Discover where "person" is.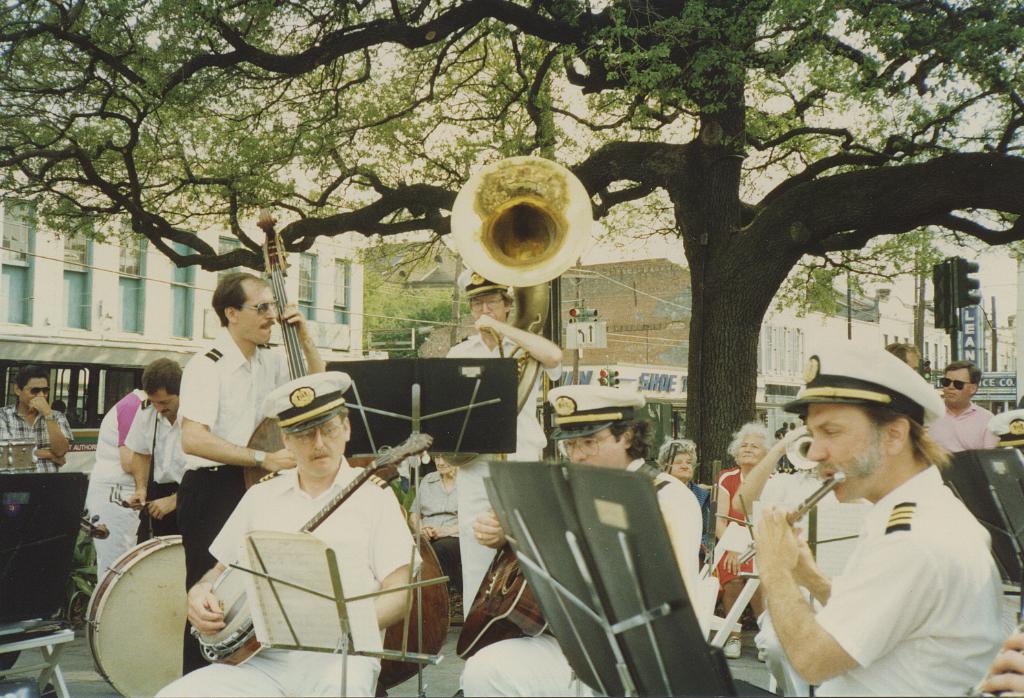
Discovered at <bbox>83, 370, 150, 576</bbox>.
